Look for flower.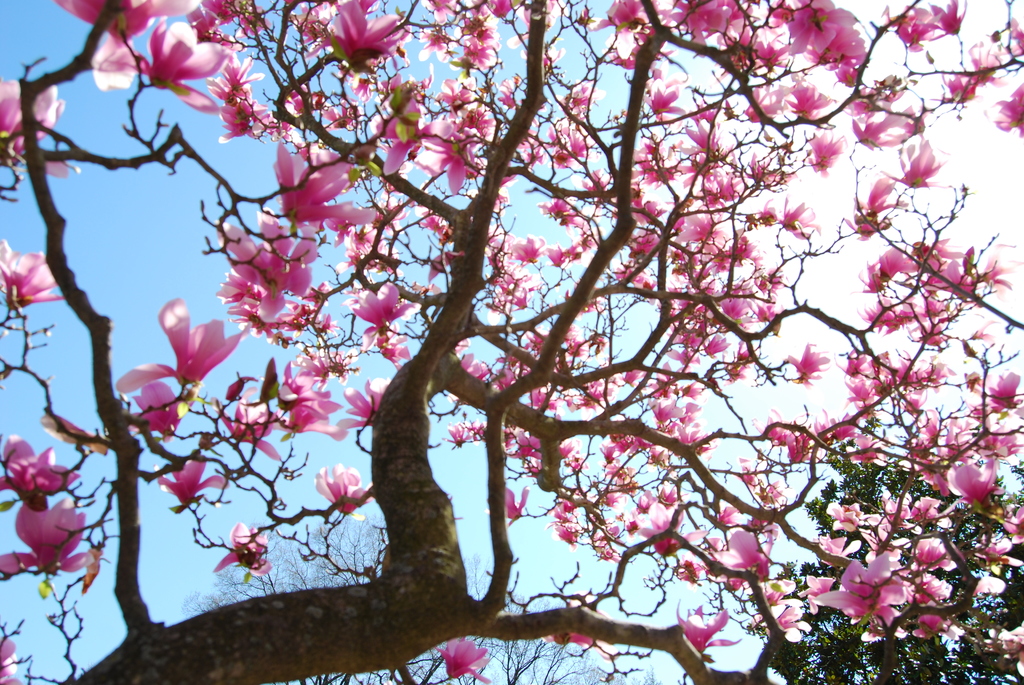
Found: 0 502 92 577.
